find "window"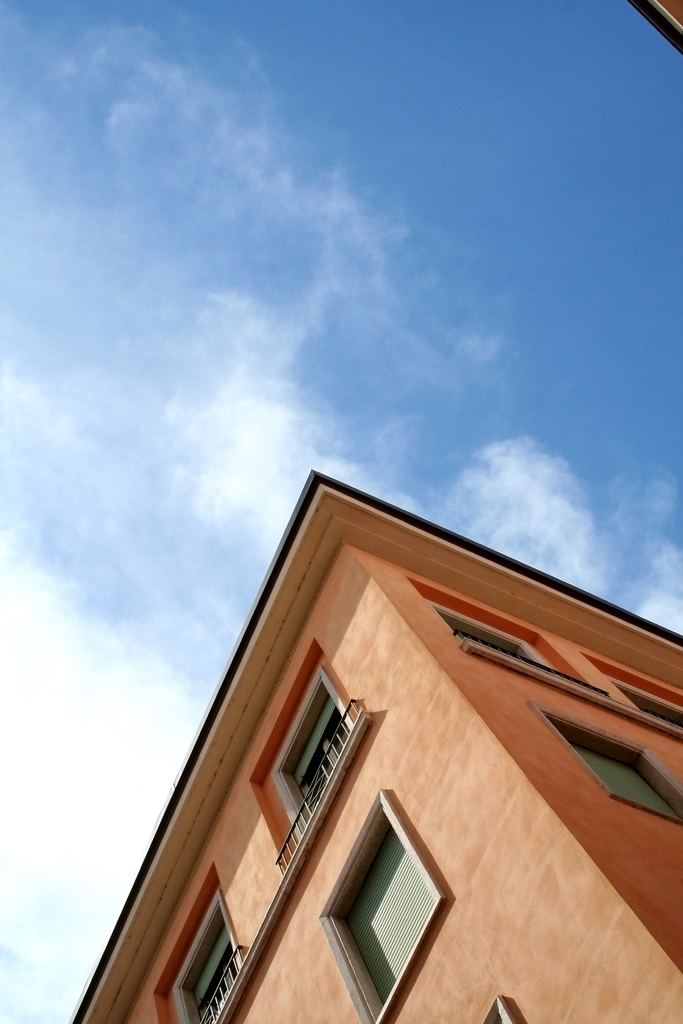
detection(616, 669, 682, 724)
